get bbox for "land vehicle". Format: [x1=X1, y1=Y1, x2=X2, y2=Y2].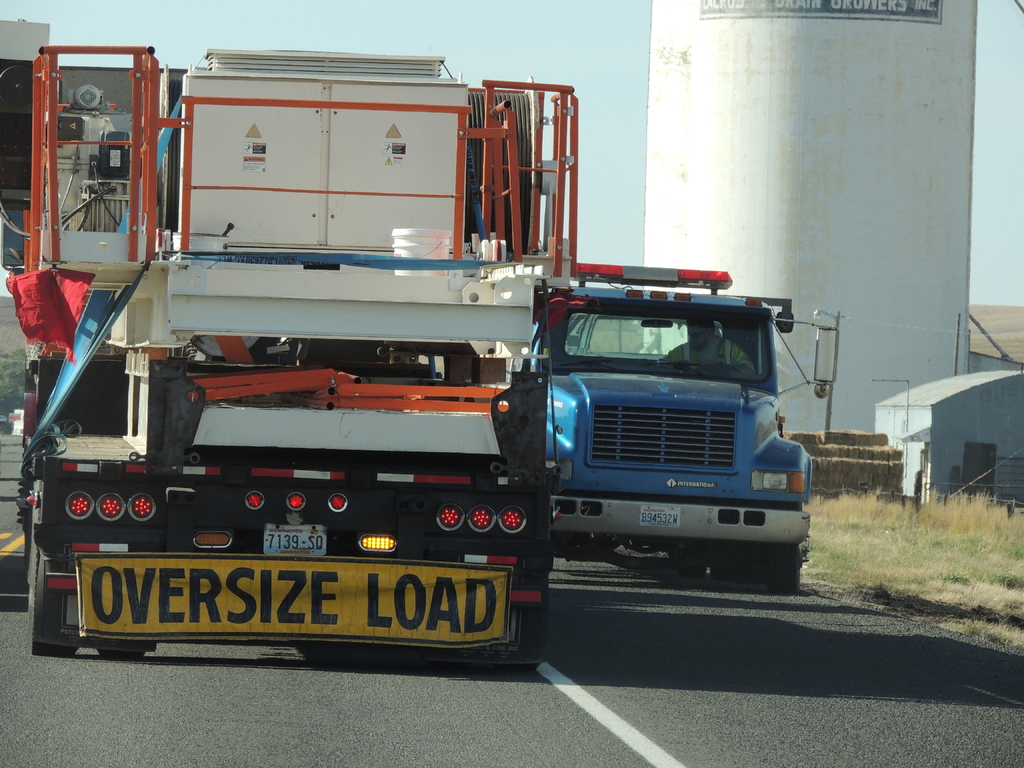
[x1=477, y1=259, x2=803, y2=605].
